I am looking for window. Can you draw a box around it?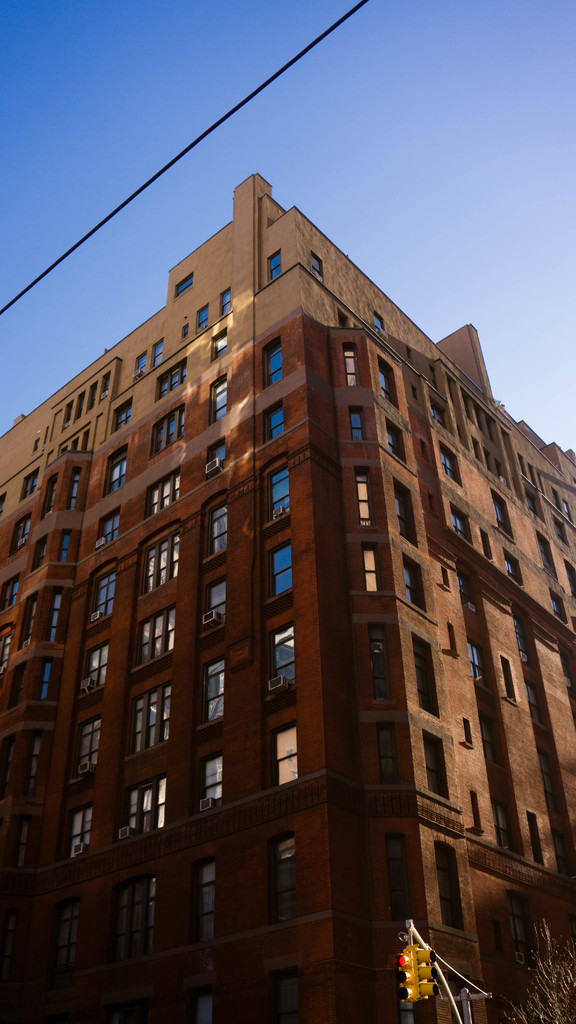
Sure, the bounding box is bbox=(268, 251, 284, 287).
